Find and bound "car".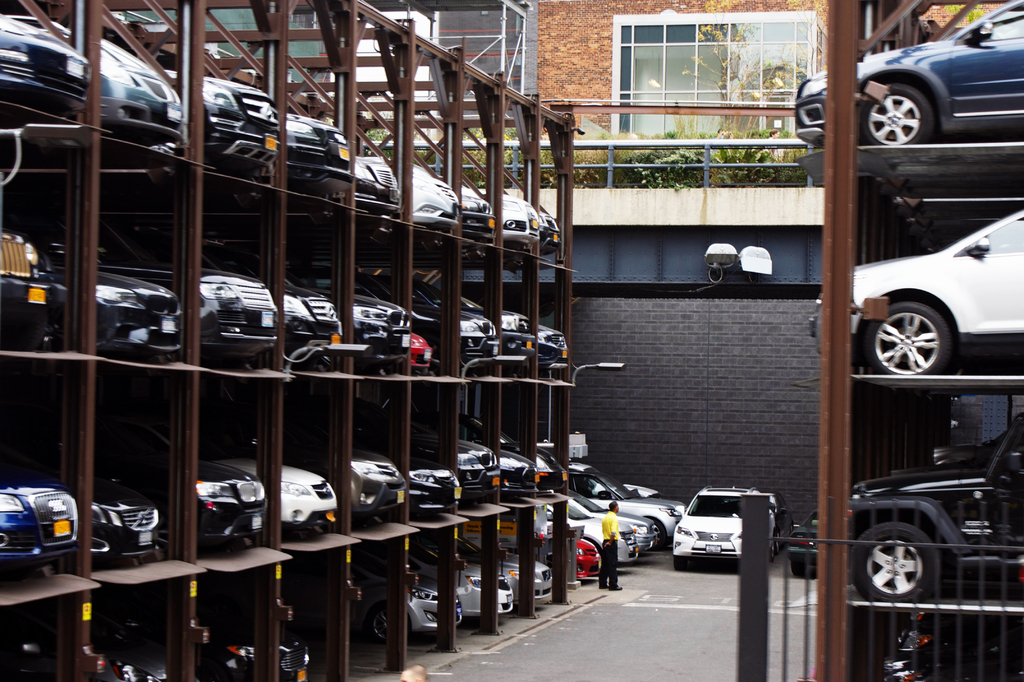
Bound: l=279, t=266, r=334, b=375.
